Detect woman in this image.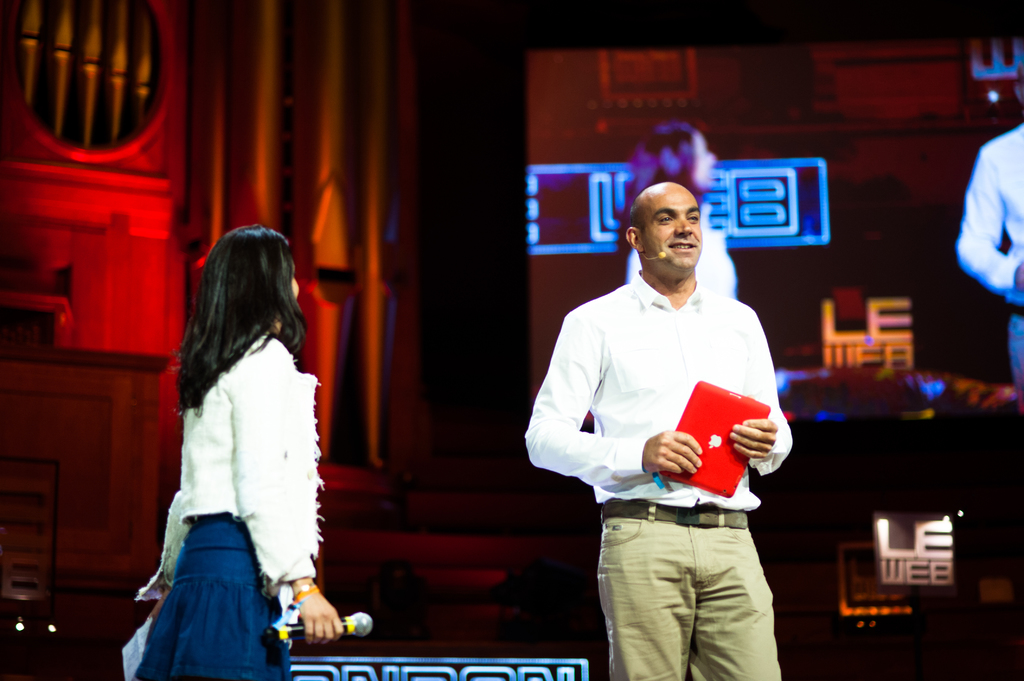
Detection: [x1=627, y1=123, x2=737, y2=298].
